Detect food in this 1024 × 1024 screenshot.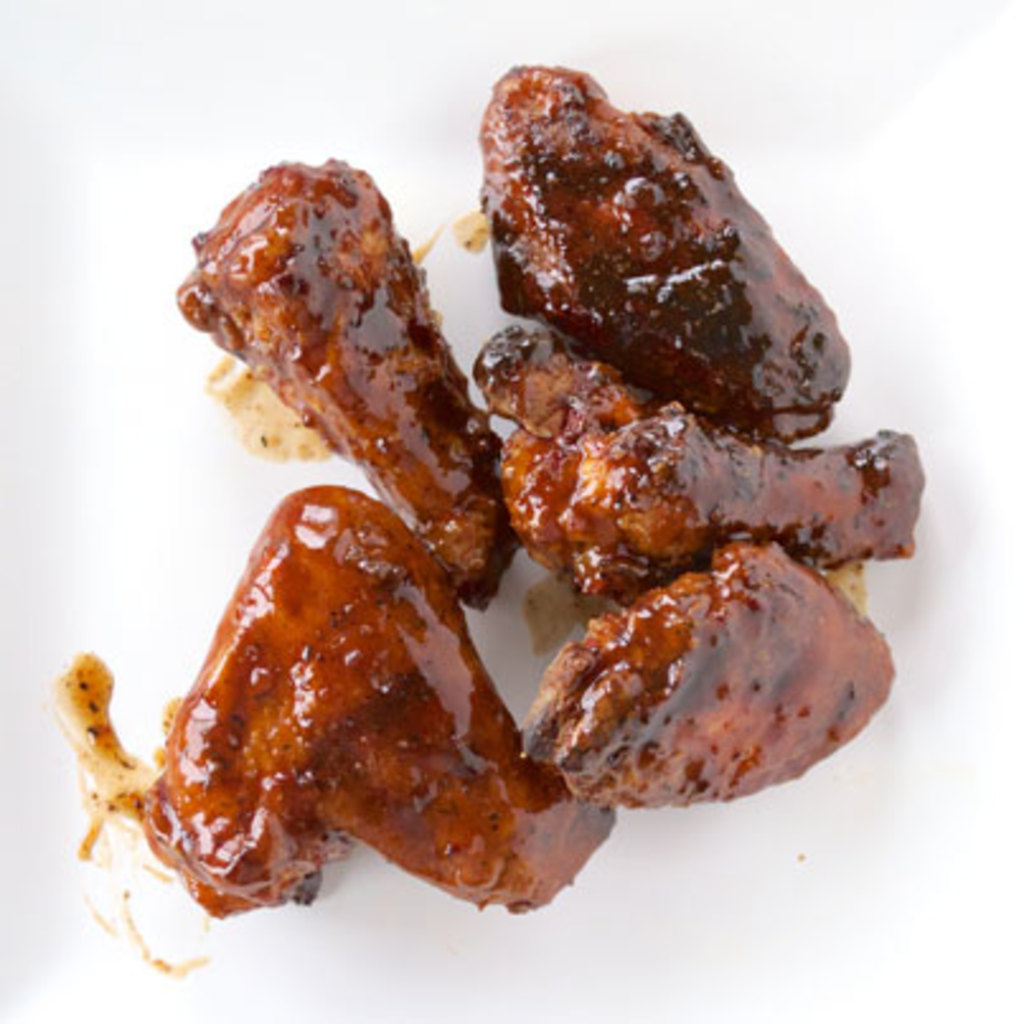
Detection: bbox=(104, 175, 910, 905).
